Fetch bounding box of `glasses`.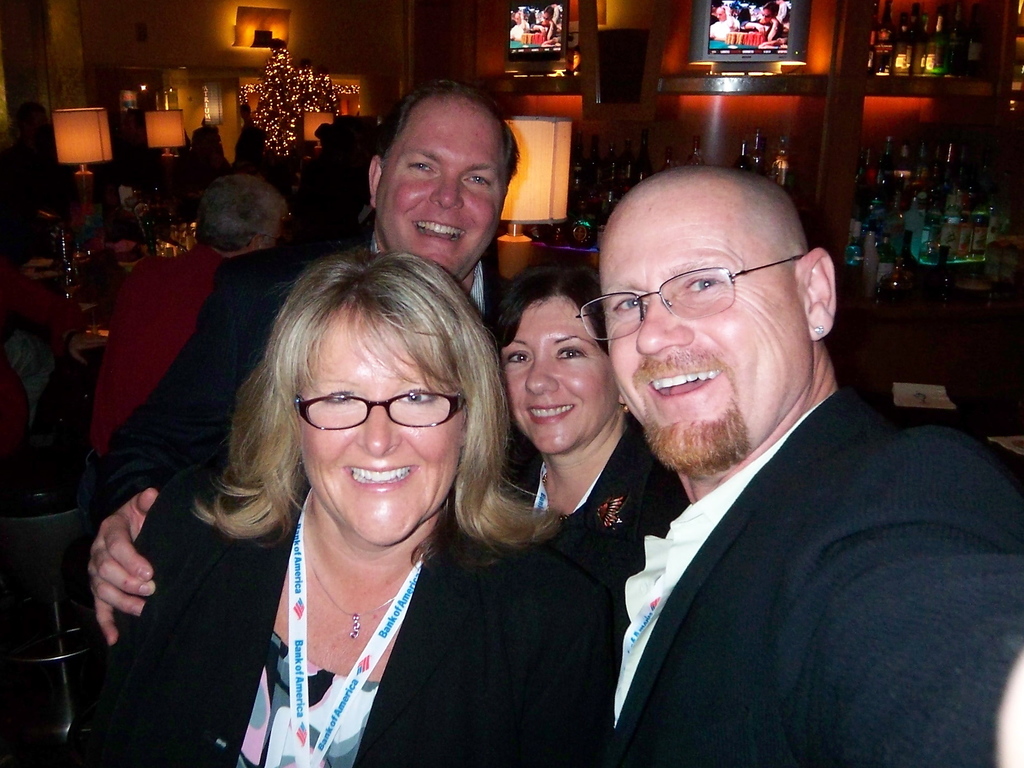
Bbox: x1=294 y1=387 x2=465 y2=428.
